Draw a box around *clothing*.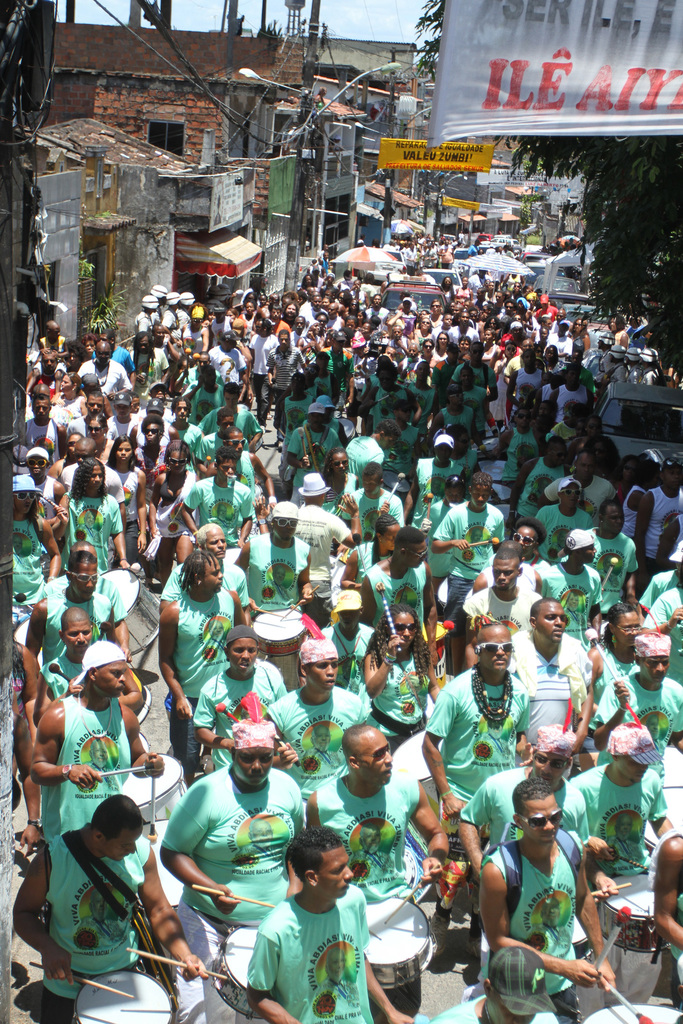
[308, 785, 416, 899].
